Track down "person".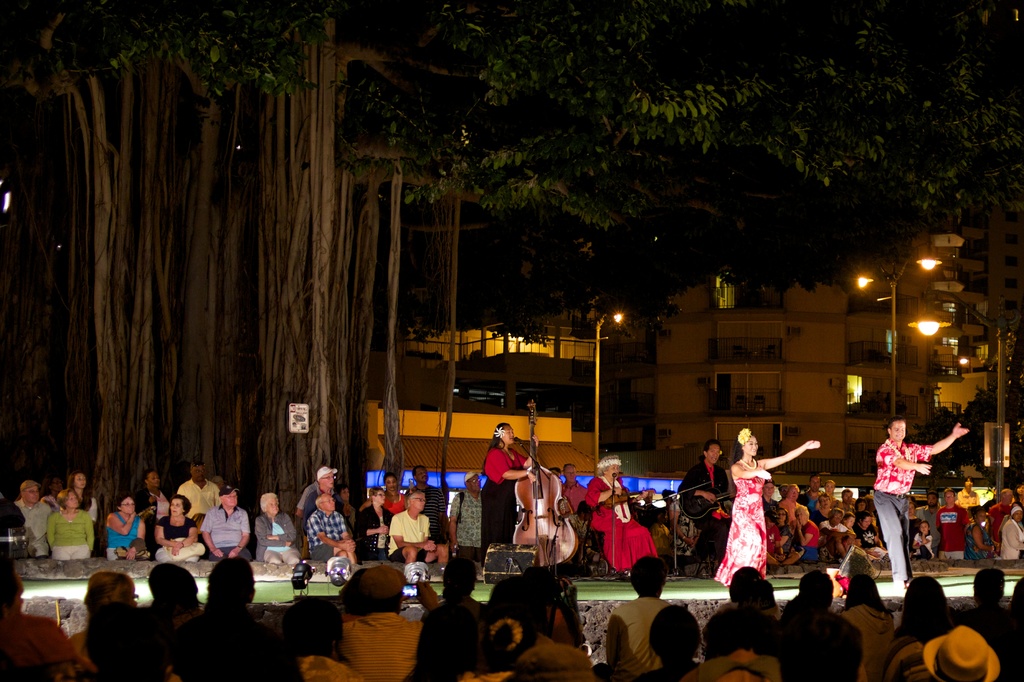
Tracked to rect(449, 472, 482, 562).
